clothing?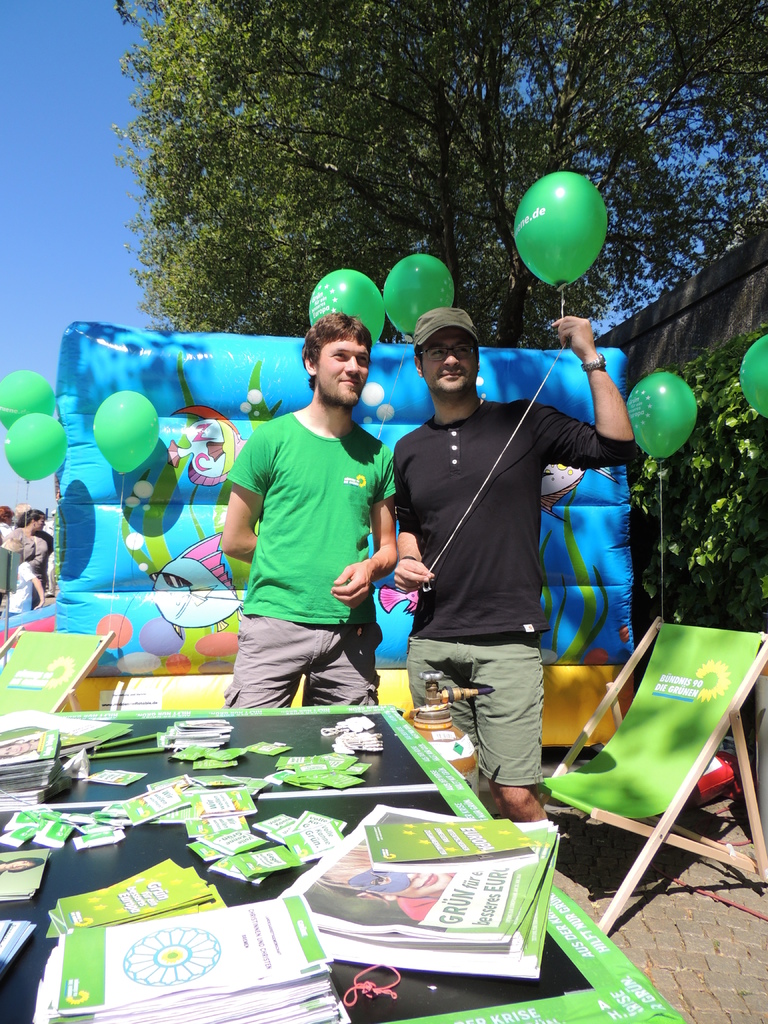
1, 525, 52, 592
